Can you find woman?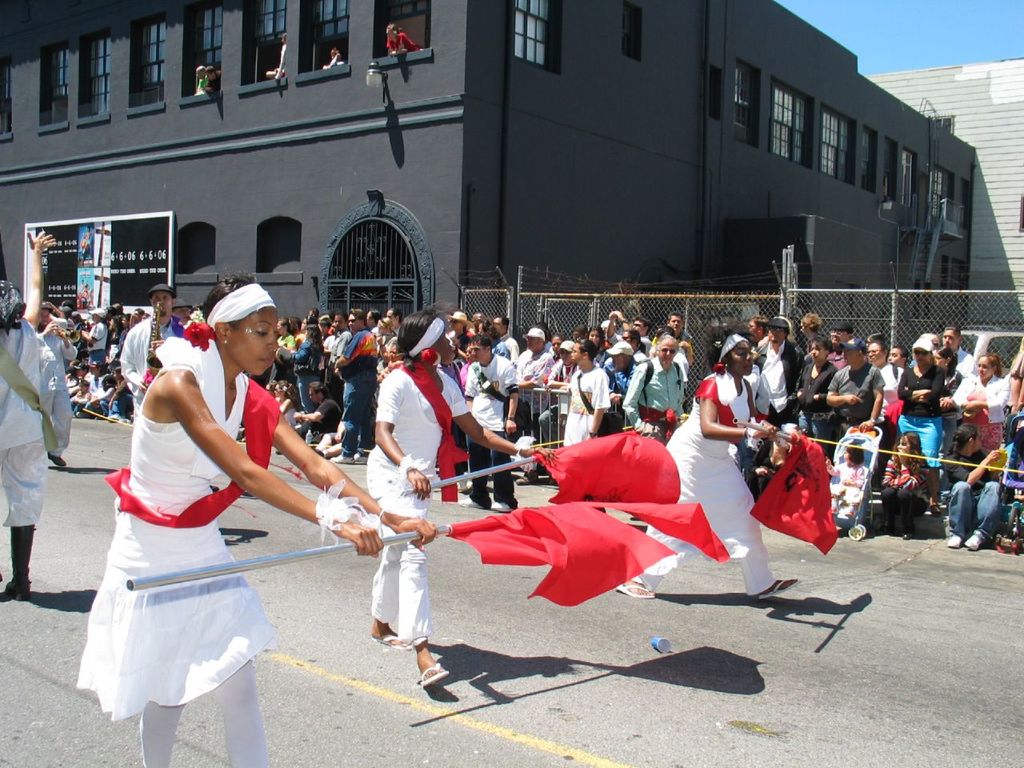
Yes, bounding box: left=78, top=272, right=435, bottom=767.
